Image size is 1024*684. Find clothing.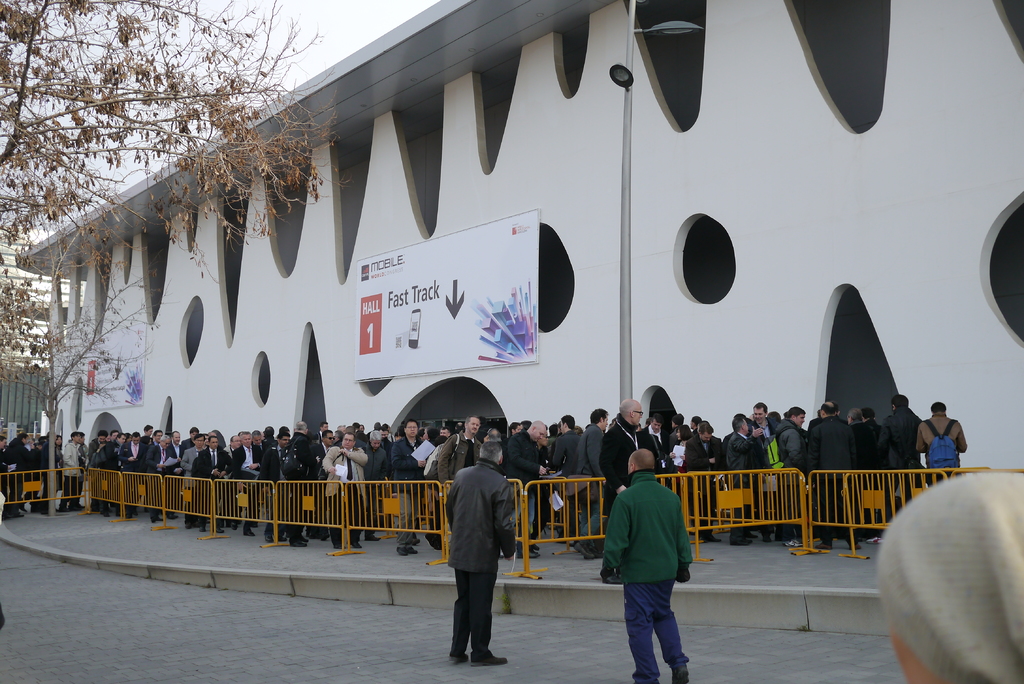
(left=548, top=431, right=573, bottom=528).
